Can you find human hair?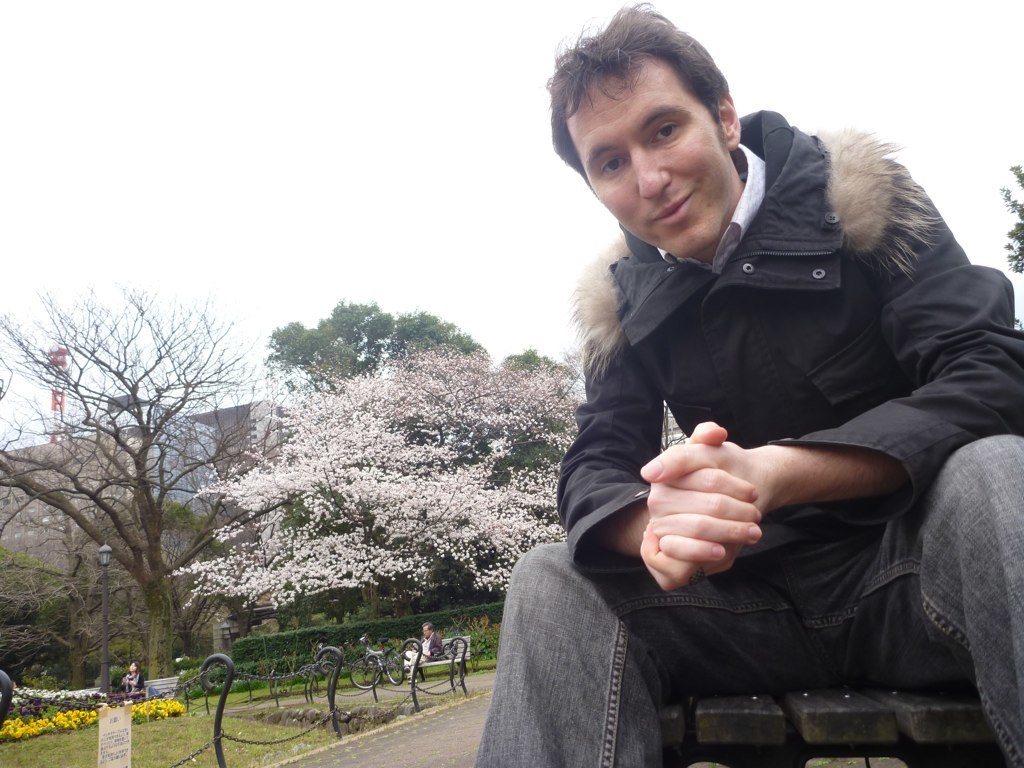
Yes, bounding box: {"left": 551, "top": 7, "right": 756, "bottom": 197}.
